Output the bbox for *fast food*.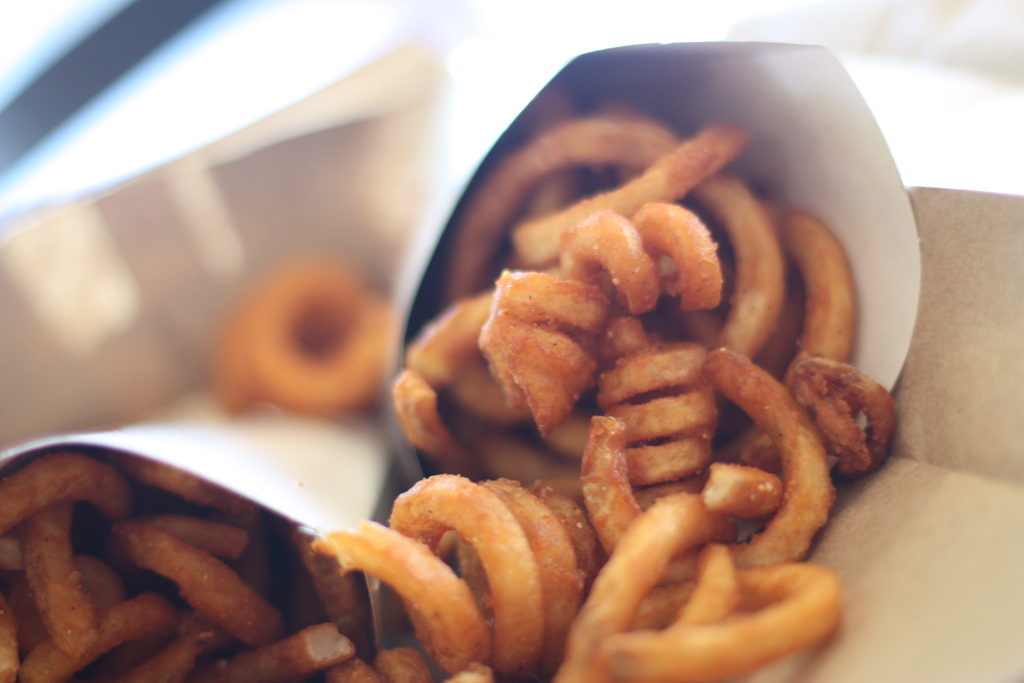
<bbox>89, 109, 946, 682</bbox>.
